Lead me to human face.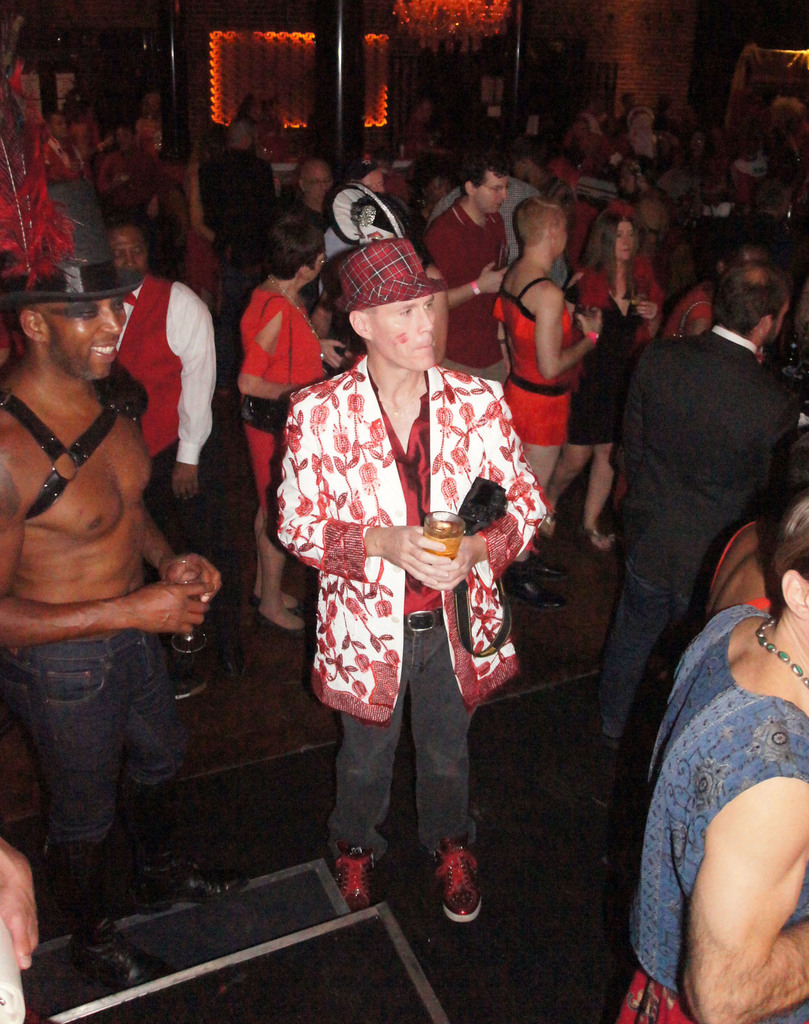
Lead to (615, 222, 634, 262).
